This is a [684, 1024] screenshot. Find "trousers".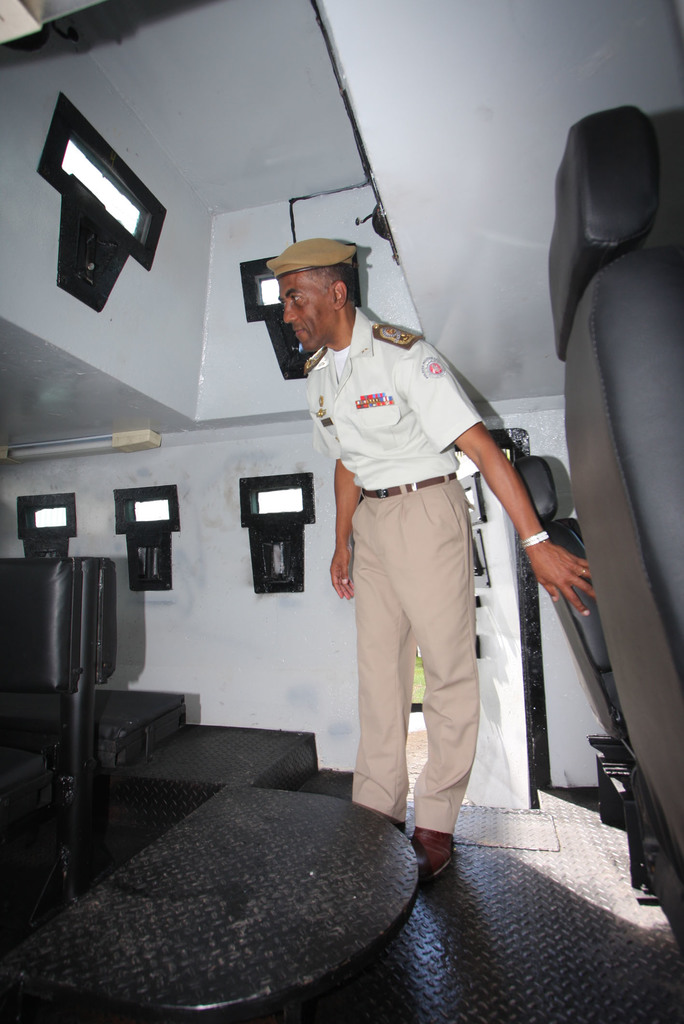
Bounding box: detection(348, 472, 481, 832).
